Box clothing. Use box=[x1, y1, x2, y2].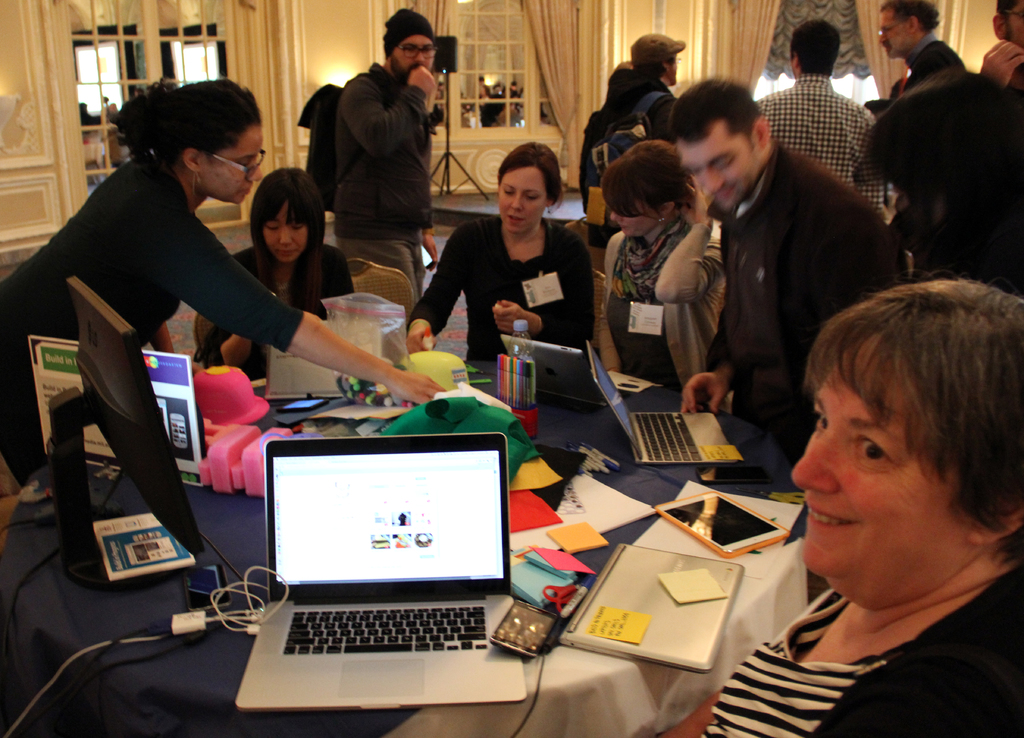
box=[614, 69, 681, 143].
